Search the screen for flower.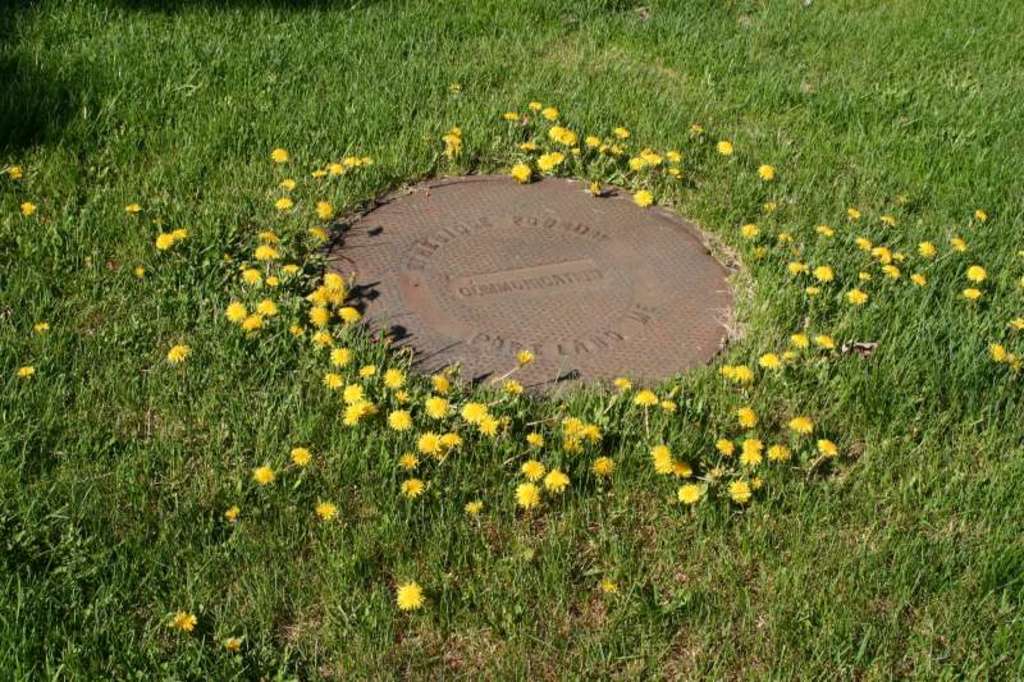
Found at [293,449,317,466].
